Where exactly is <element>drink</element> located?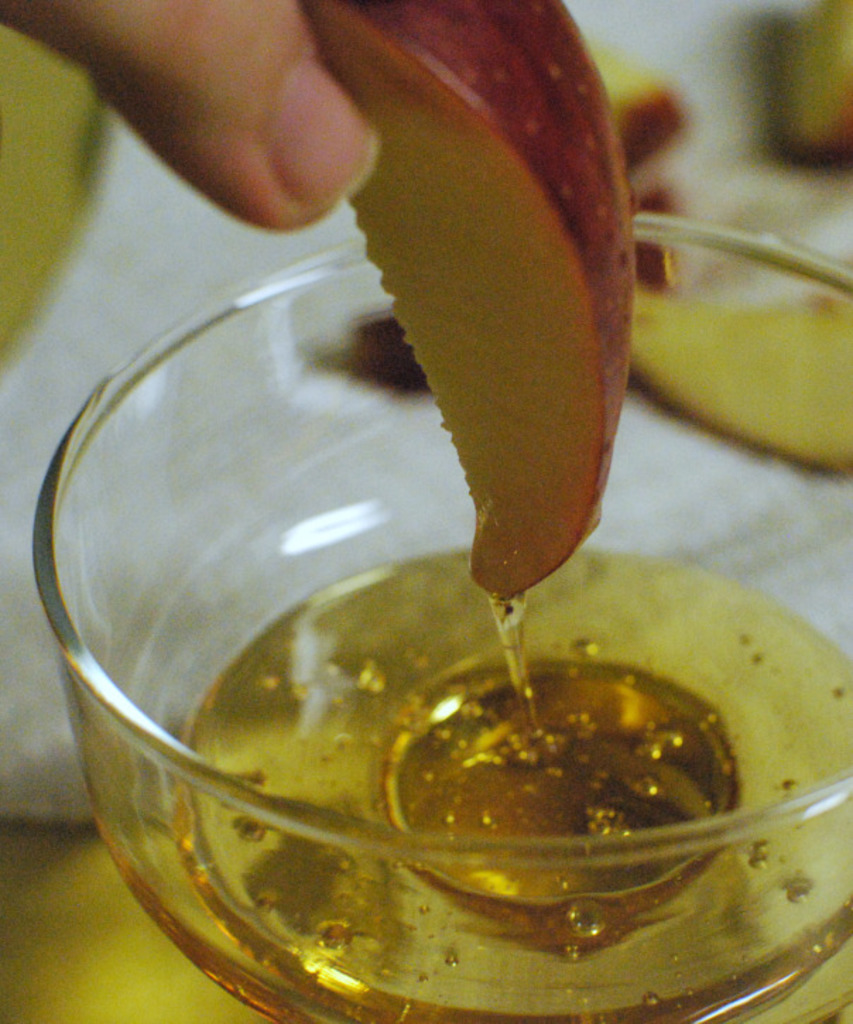
Its bounding box is [18,213,826,1023].
